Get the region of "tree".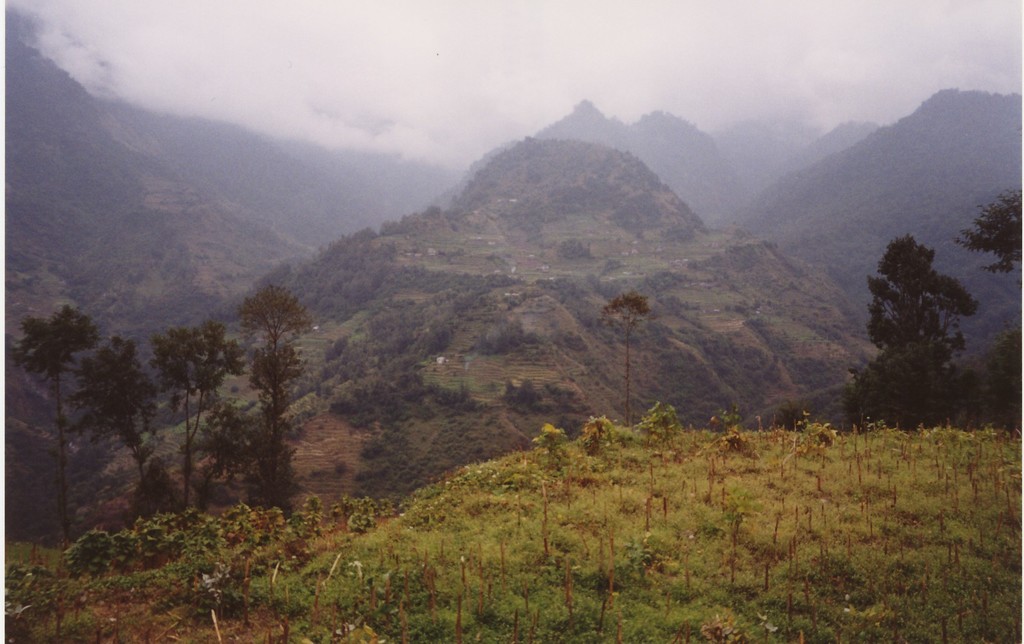
left=241, top=340, right=304, bottom=513.
